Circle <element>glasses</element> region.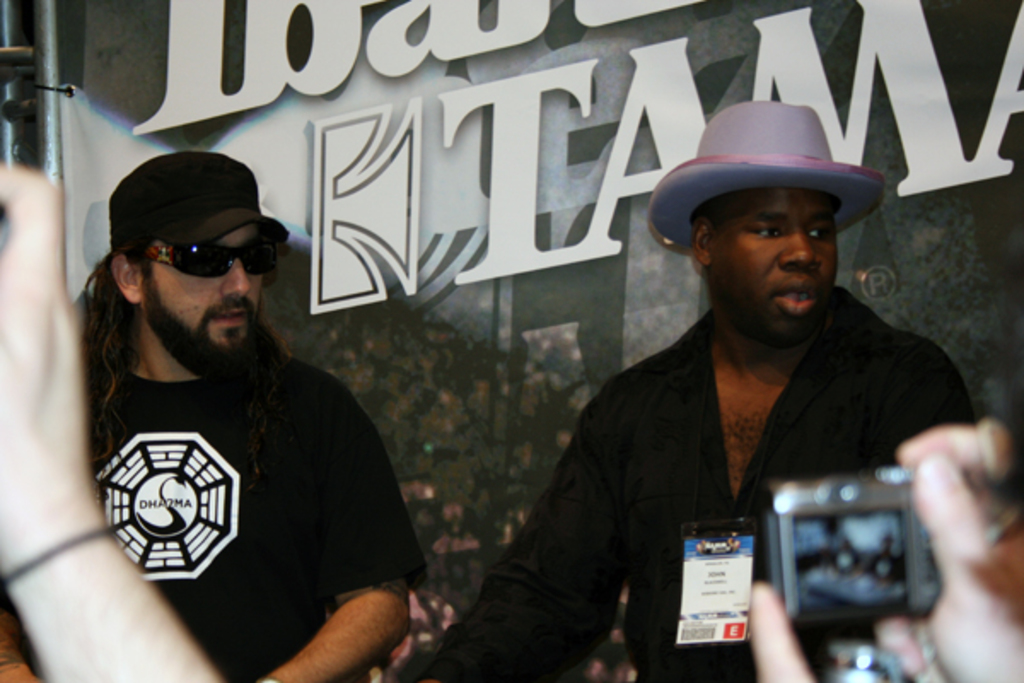
Region: <bbox>108, 237, 271, 289</bbox>.
